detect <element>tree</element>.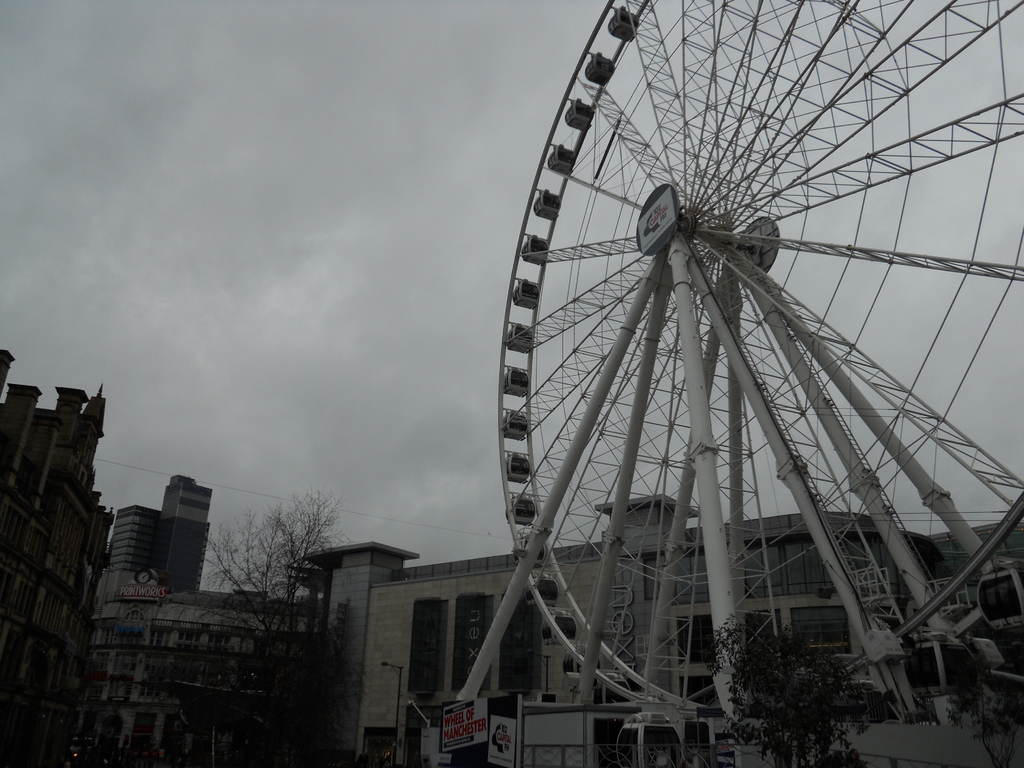
Detected at x1=190 y1=483 x2=349 y2=697.
